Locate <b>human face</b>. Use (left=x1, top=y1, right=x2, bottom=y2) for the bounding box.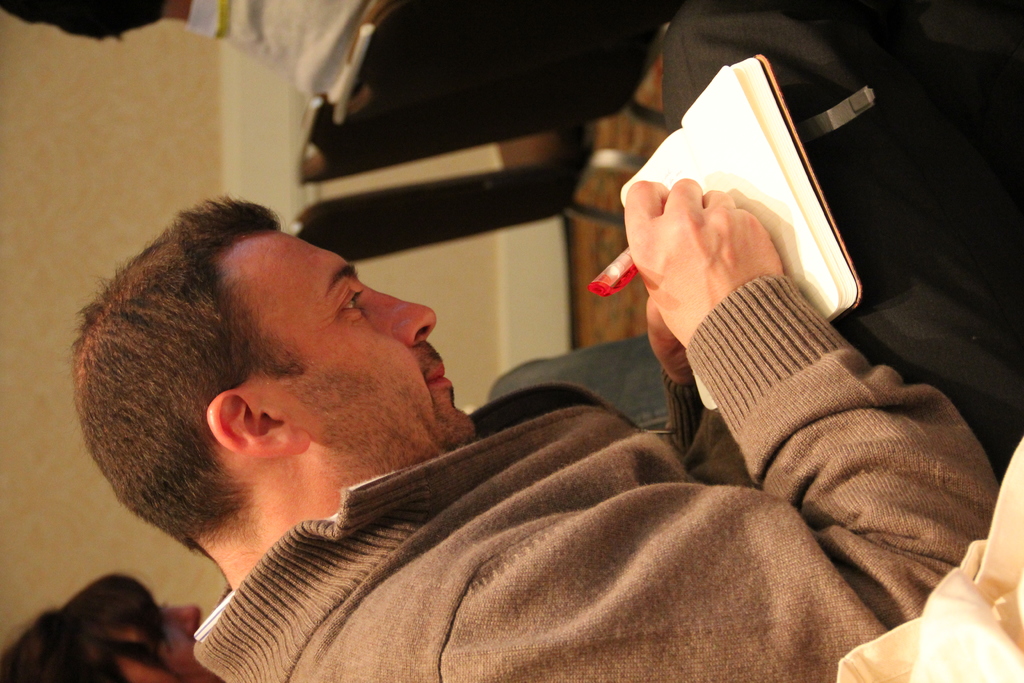
(left=84, top=606, right=220, bottom=682).
